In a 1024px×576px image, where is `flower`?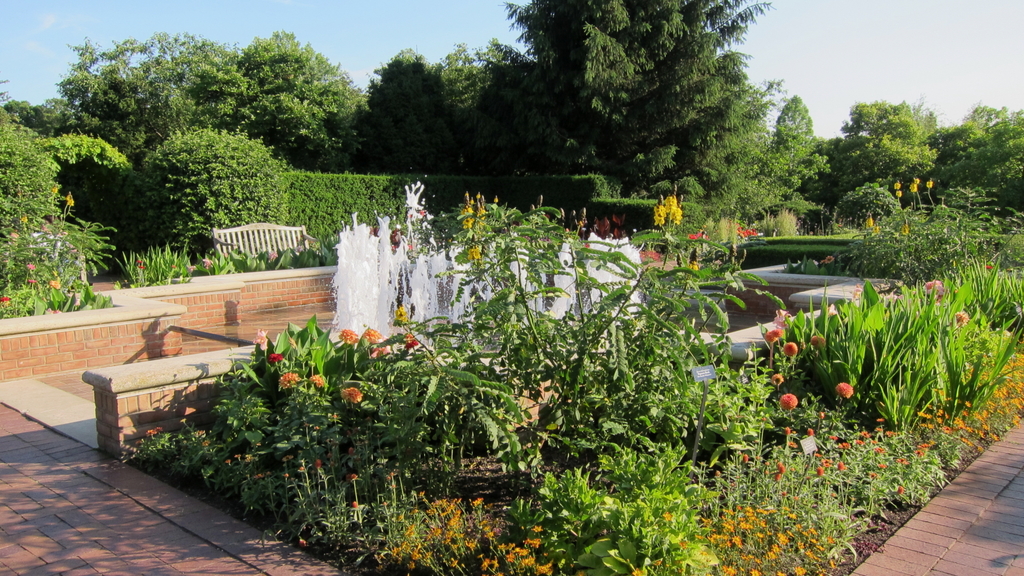
0/295/14/303.
